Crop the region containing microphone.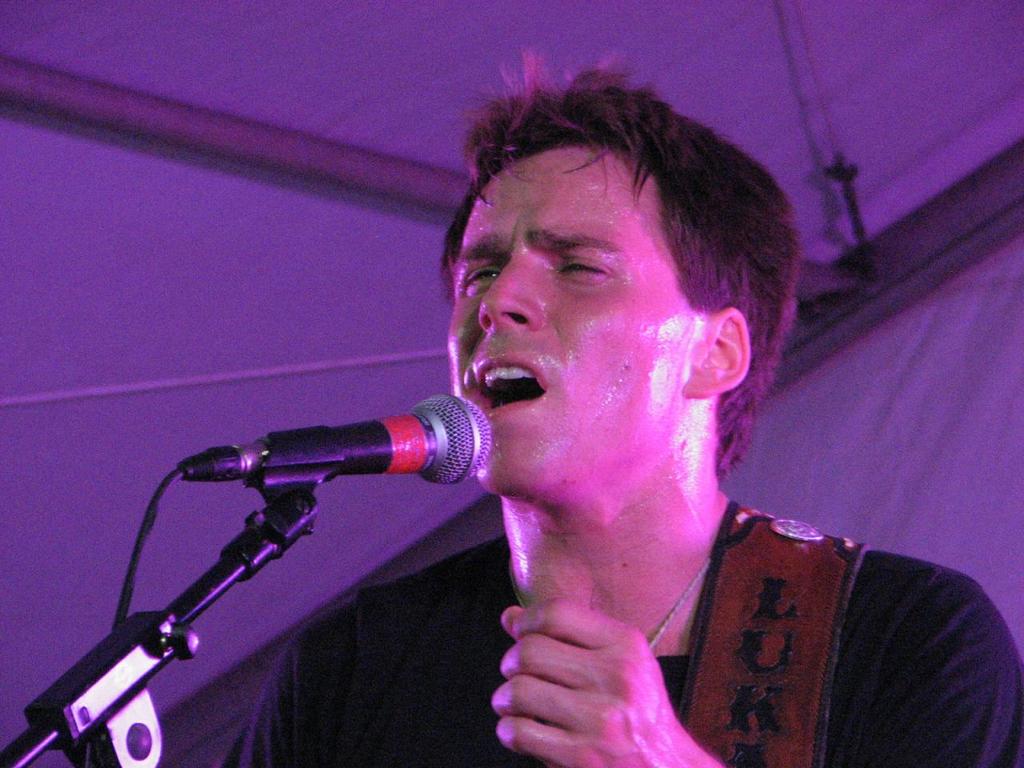
Crop region: [left=174, top=409, right=491, bottom=534].
